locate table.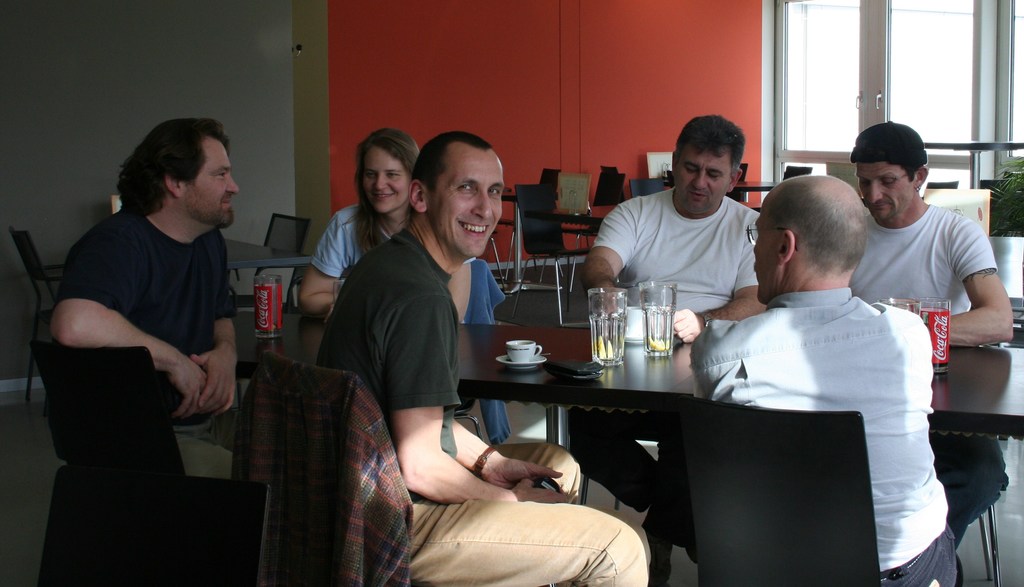
Bounding box: (225, 232, 316, 287).
